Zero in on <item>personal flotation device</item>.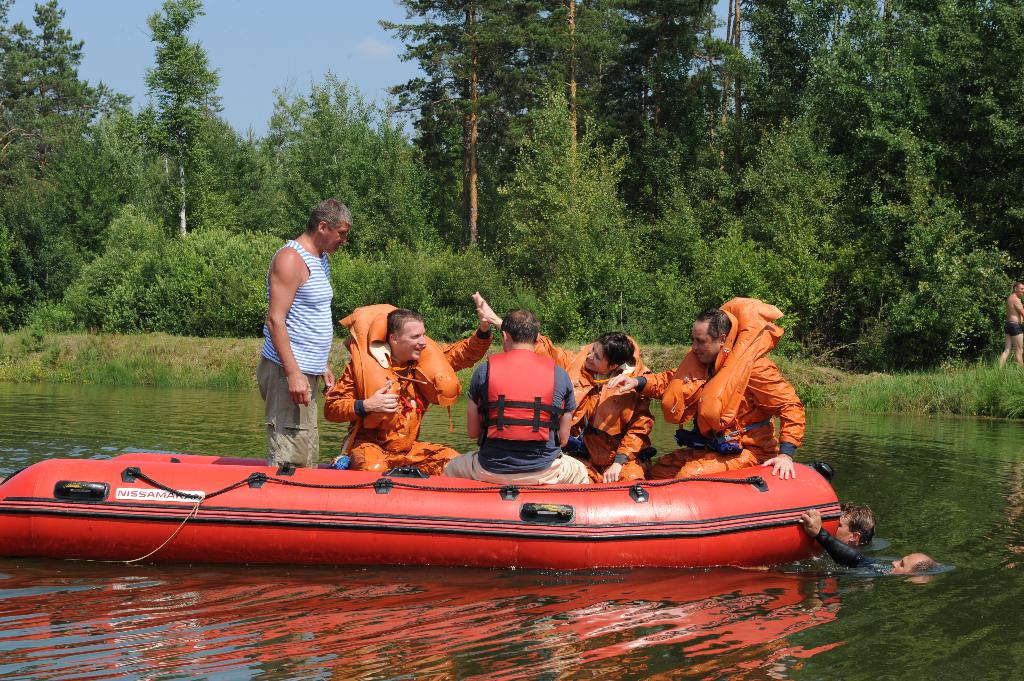
Zeroed in: 541 328 652 443.
